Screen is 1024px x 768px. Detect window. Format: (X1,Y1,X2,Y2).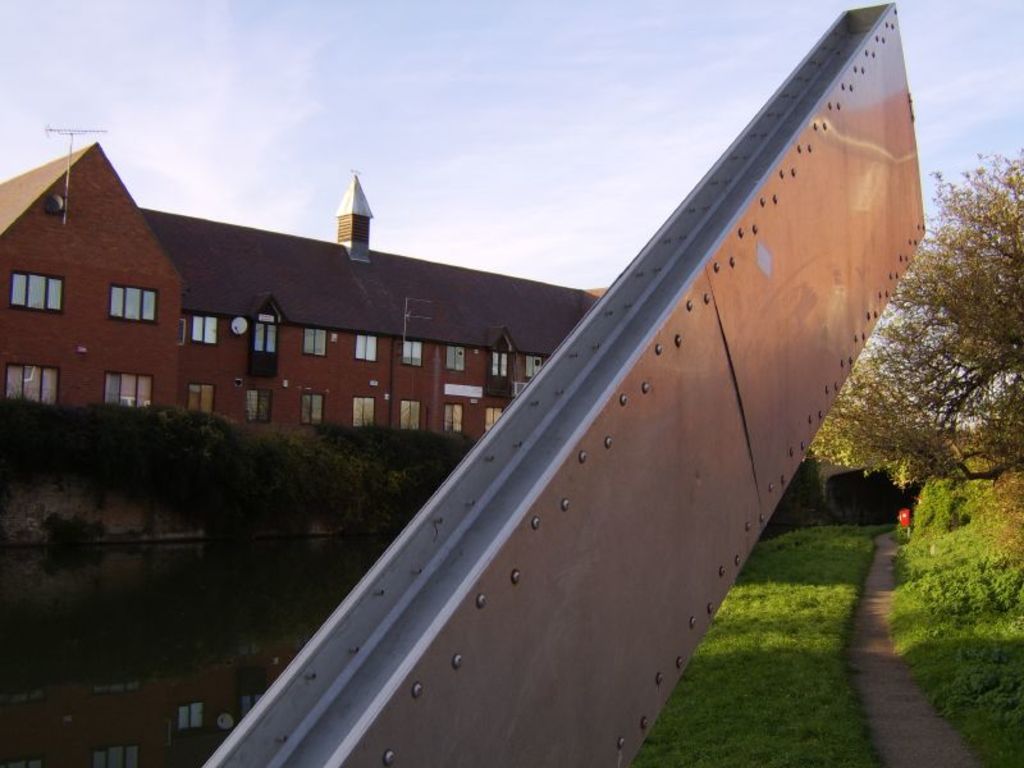
(9,364,56,406).
